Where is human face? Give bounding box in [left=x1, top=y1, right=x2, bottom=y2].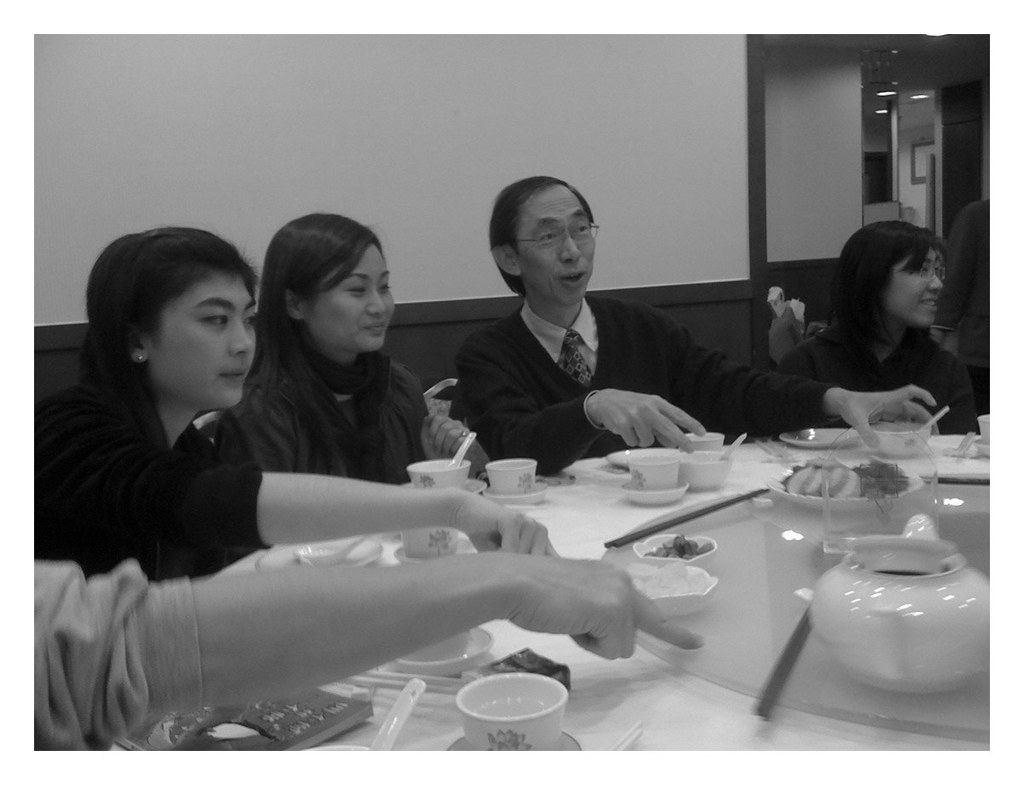
[left=147, top=268, right=256, bottom=413].
